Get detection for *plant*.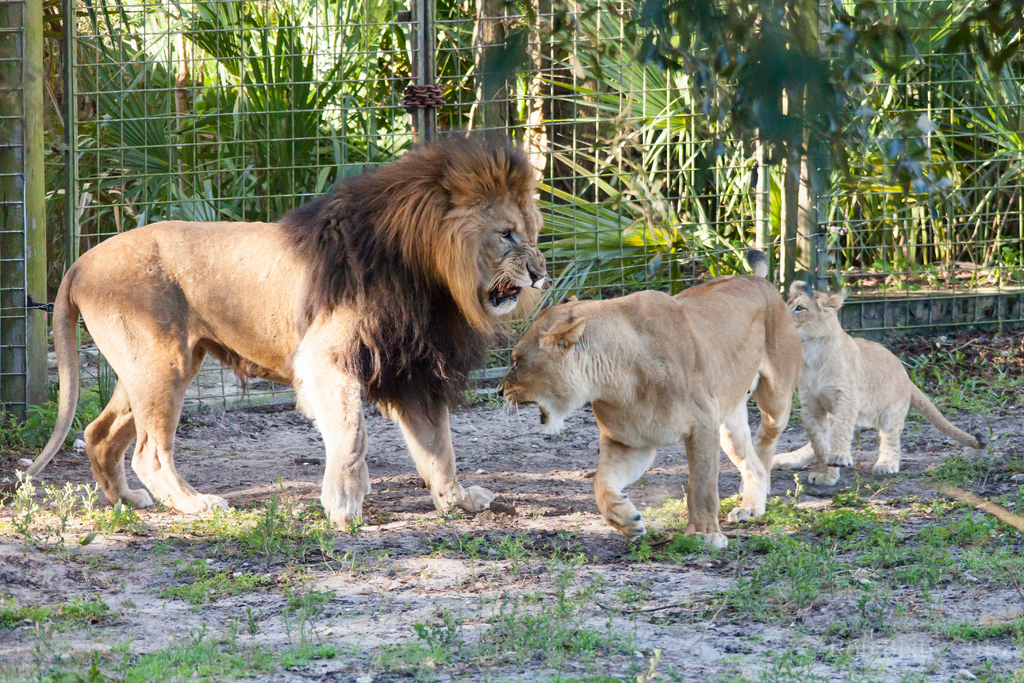
Detection: (547,528,589,586).
